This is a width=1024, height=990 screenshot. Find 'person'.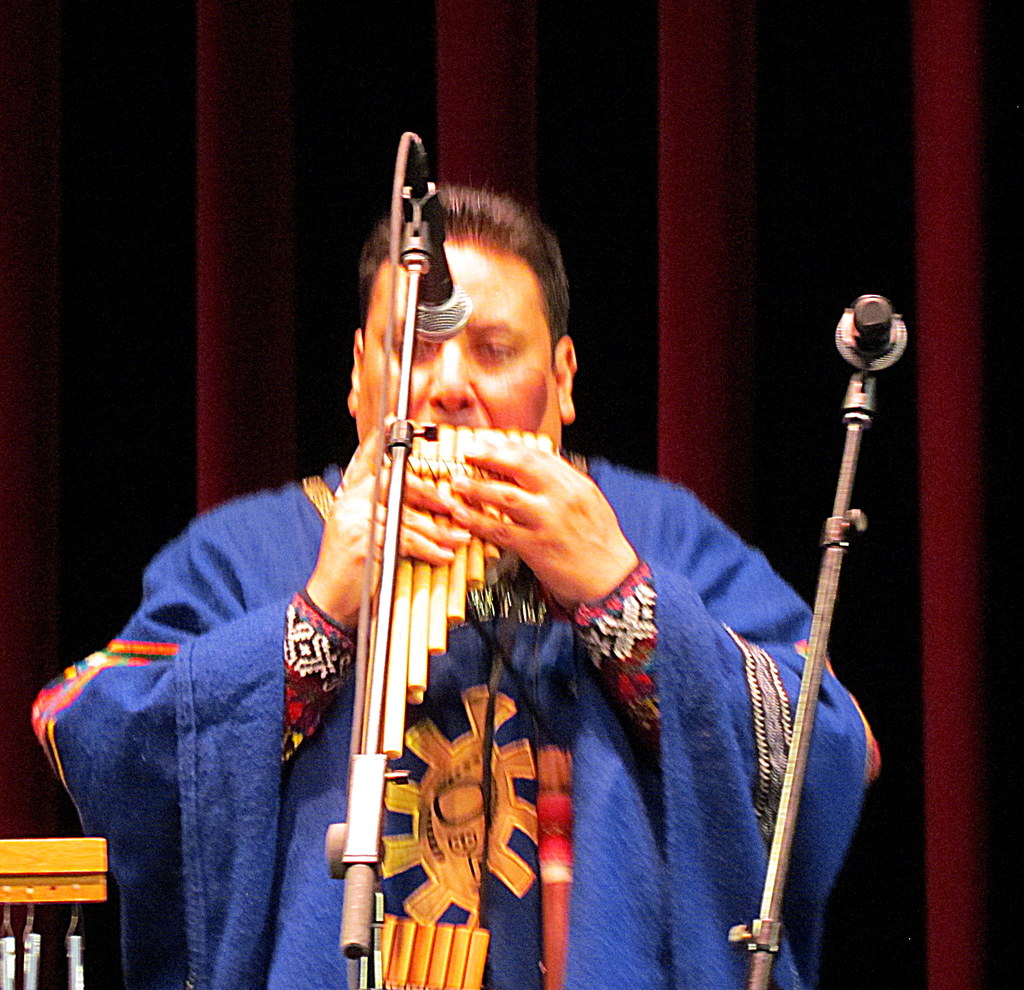
Bounding box: [26,176,884,989].
